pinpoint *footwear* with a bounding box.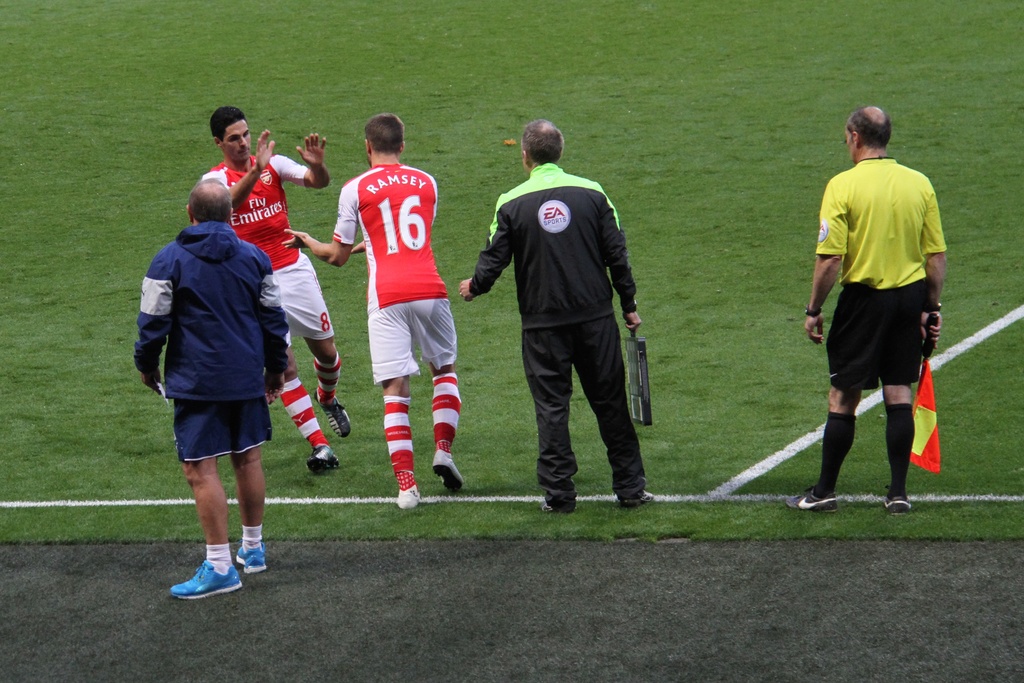
[left=623, top=489, right=652, bottom=507].
